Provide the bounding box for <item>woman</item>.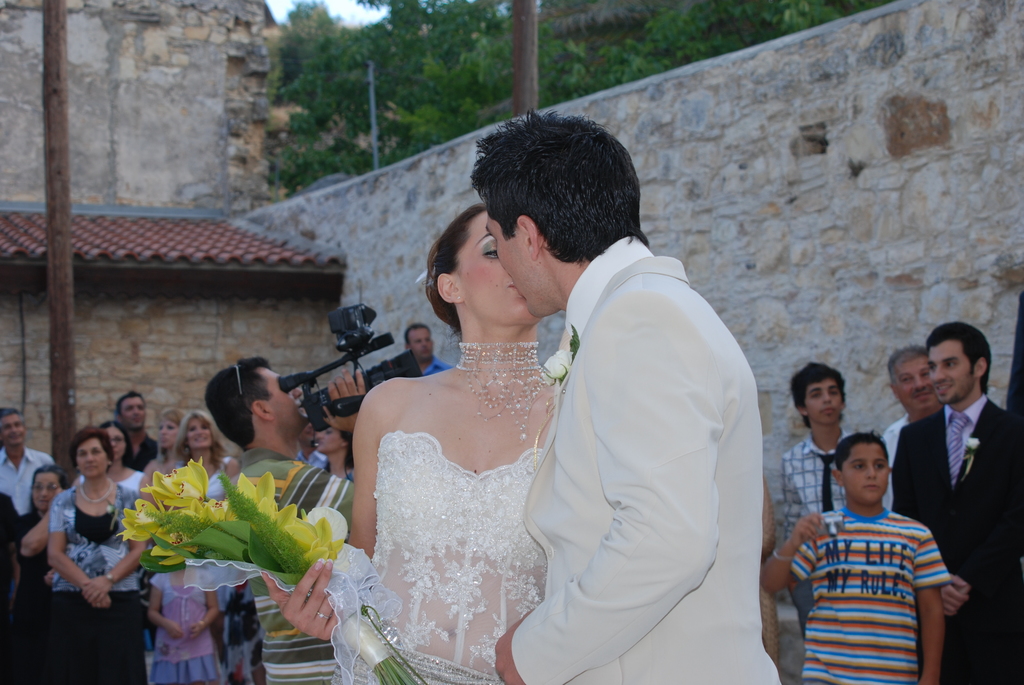
rect(315, 166, 607, 684).
